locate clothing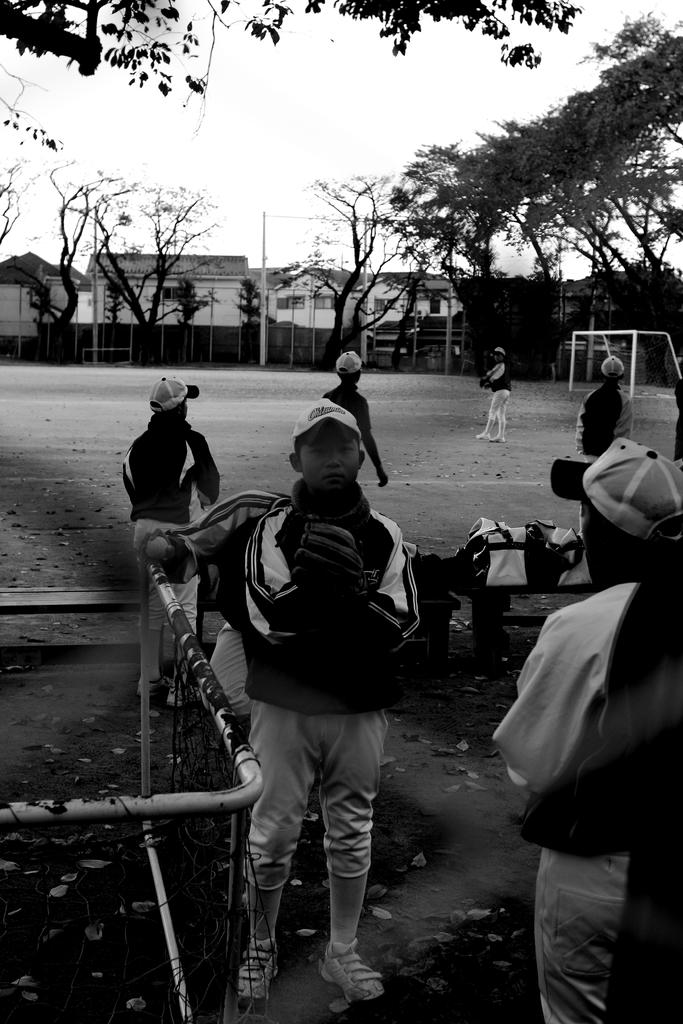
rect(493, 568, 663, 1021)
